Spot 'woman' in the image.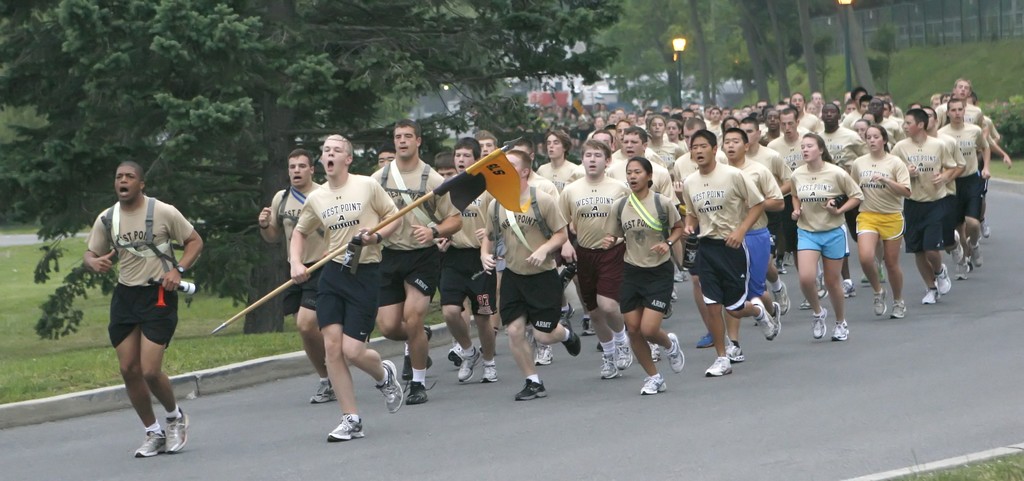
'woman' found at [left=599, top=154, right=689, bottom=393].
